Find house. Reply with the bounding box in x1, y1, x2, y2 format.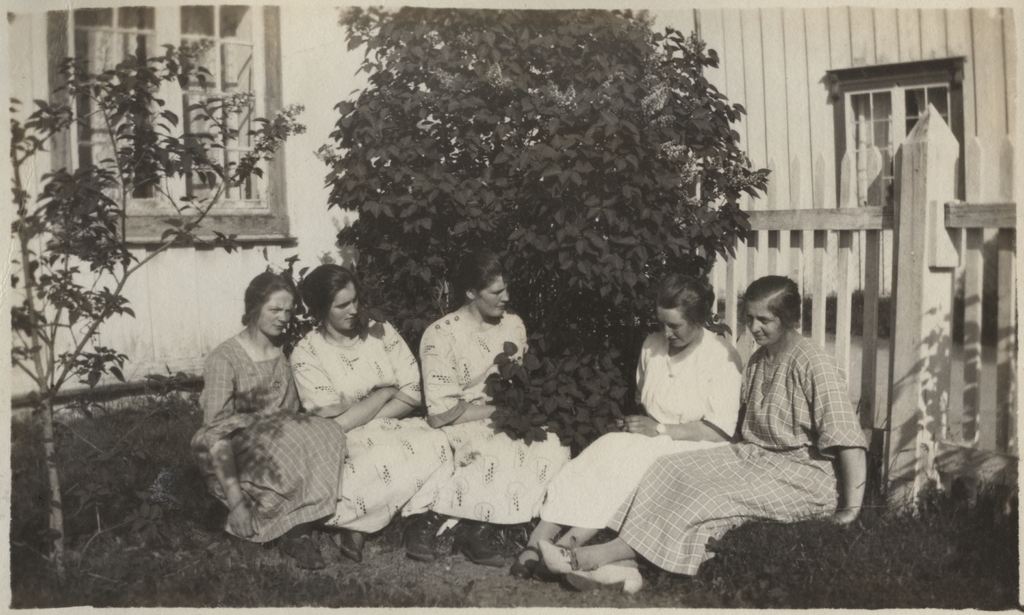
0, 0, 1023, 518.
